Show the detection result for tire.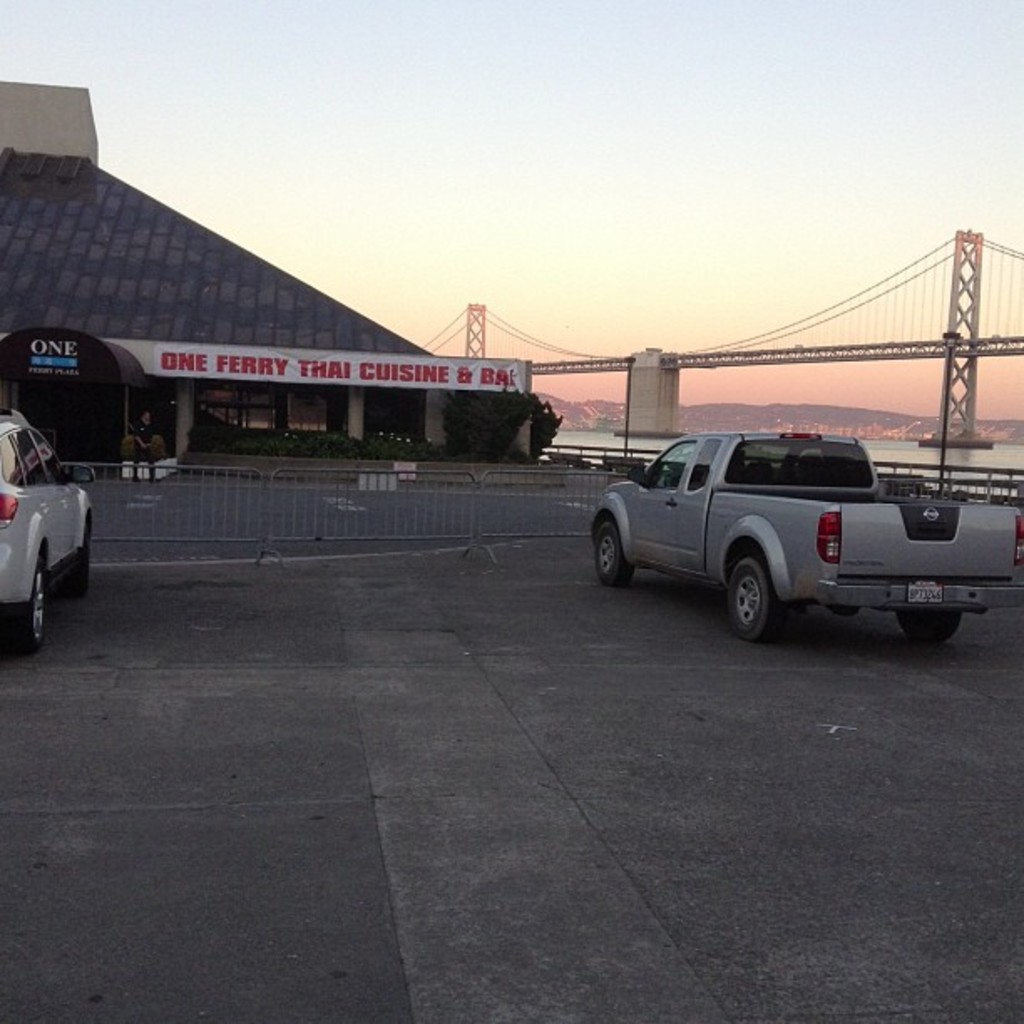
594, 524, 634, 586.
